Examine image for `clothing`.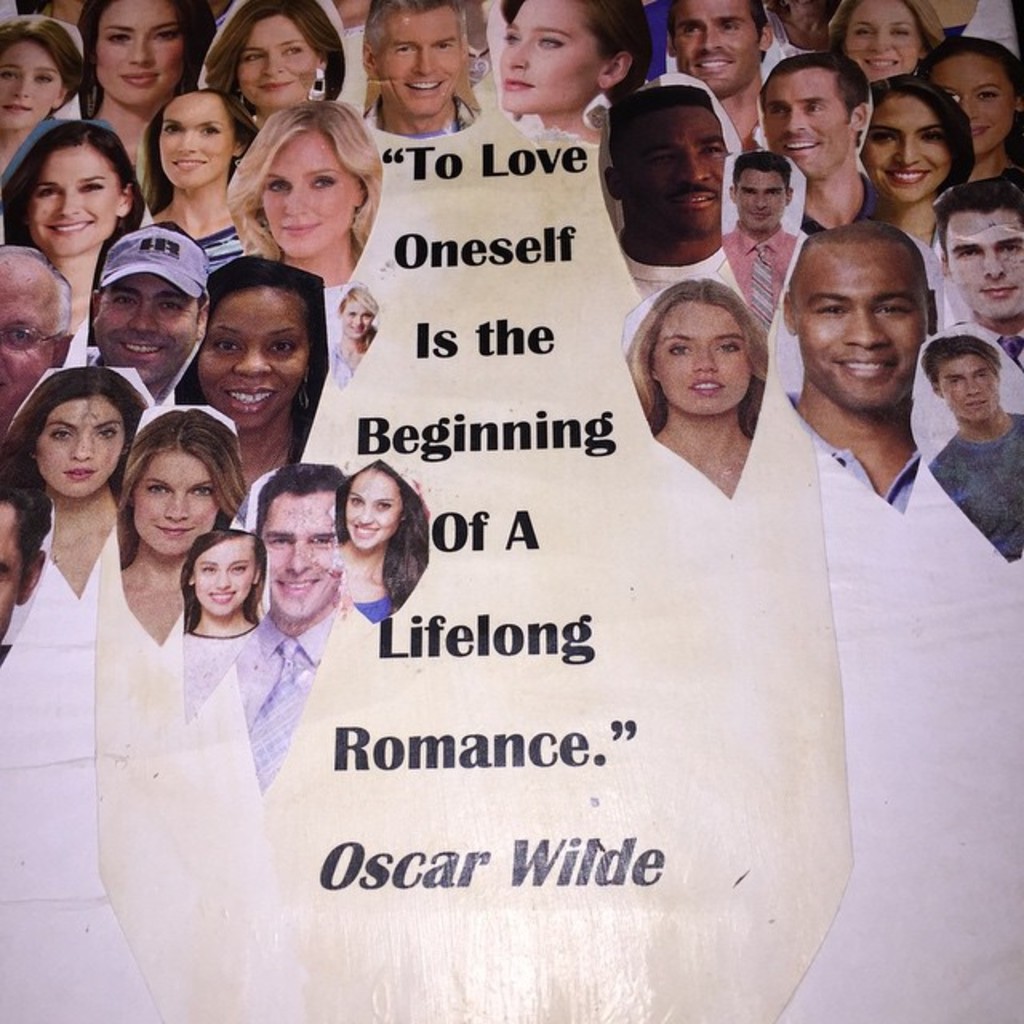
Examination result: Rect(718, 213, 798, 338).
